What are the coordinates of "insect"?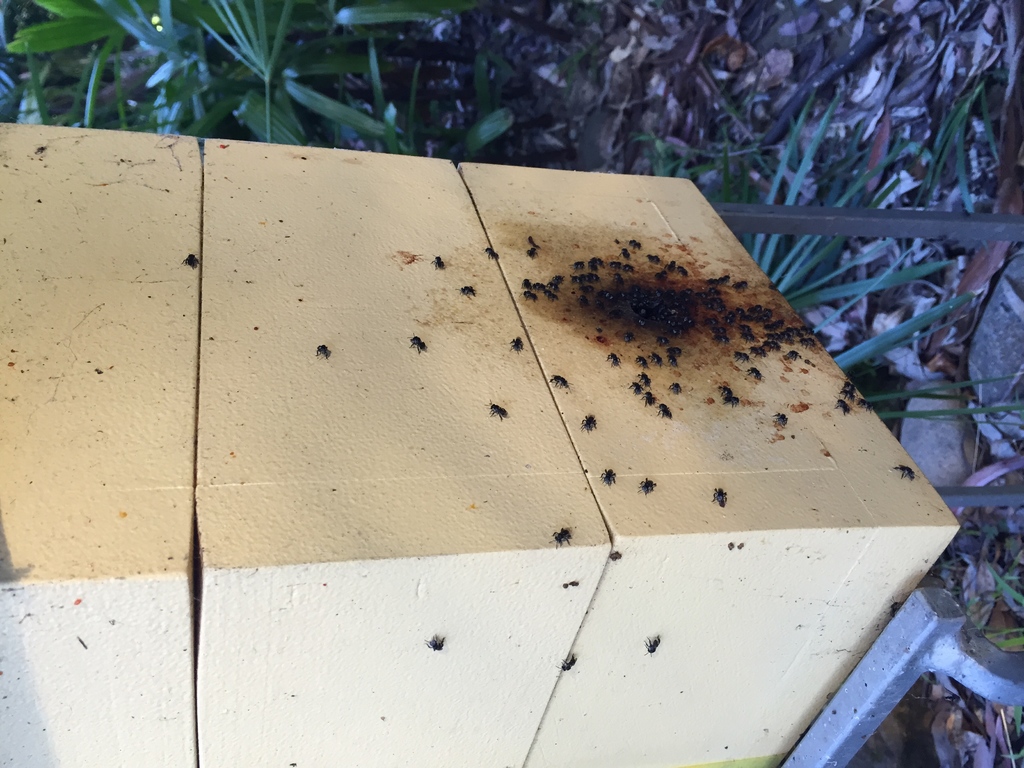
bbox=[486, 400, 509, 421].
